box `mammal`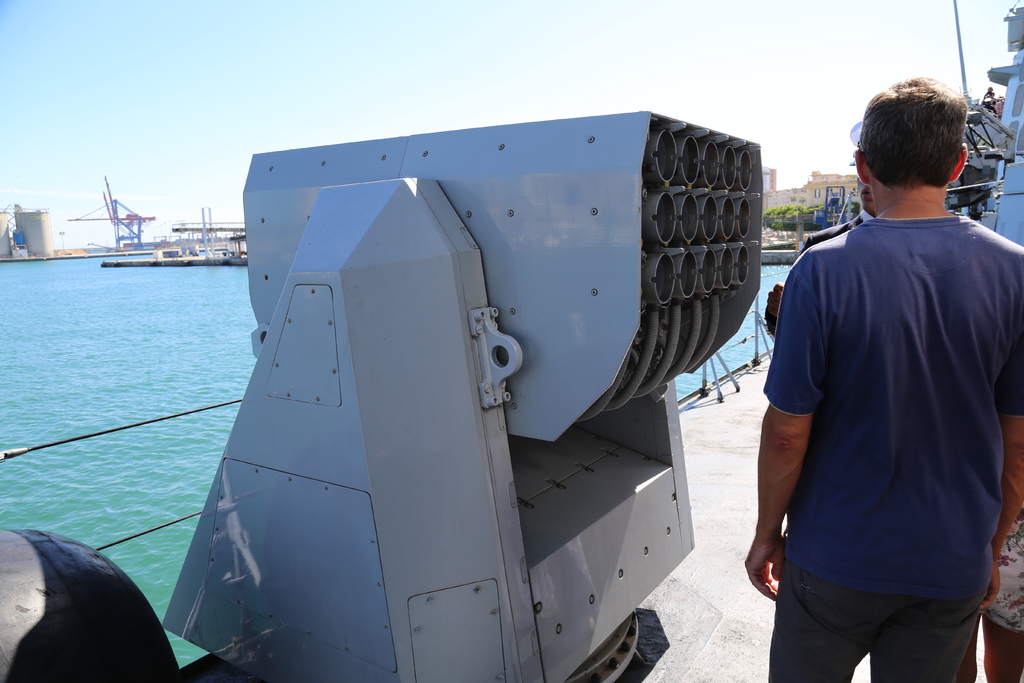
locate(980, 449, 1023, 682)
